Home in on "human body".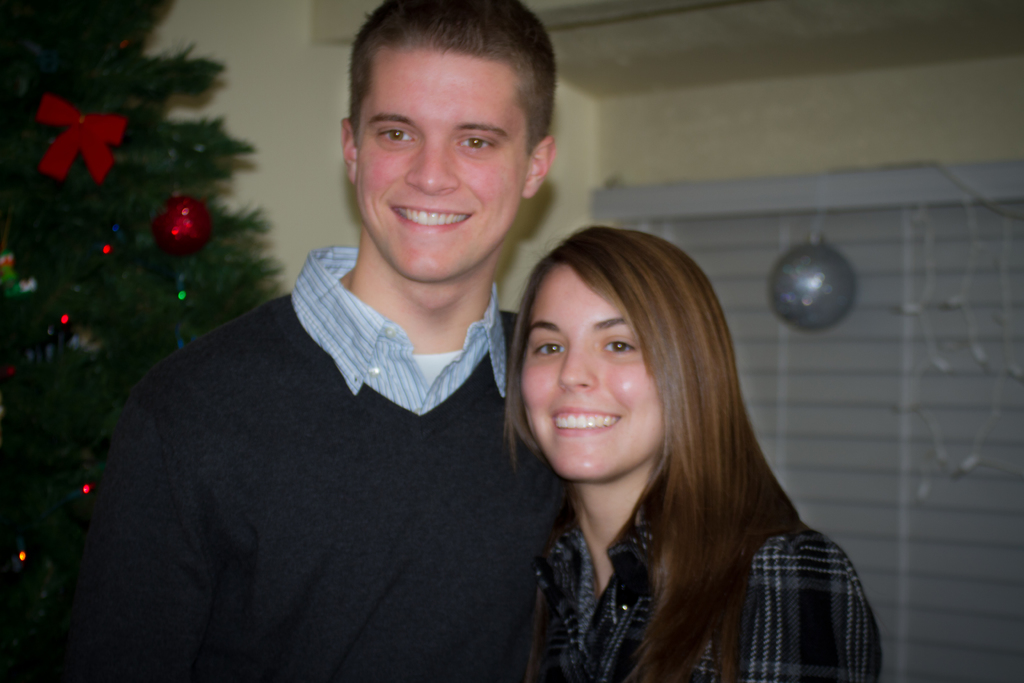
Homed in at l=482, t=247, r=881, b=677.
